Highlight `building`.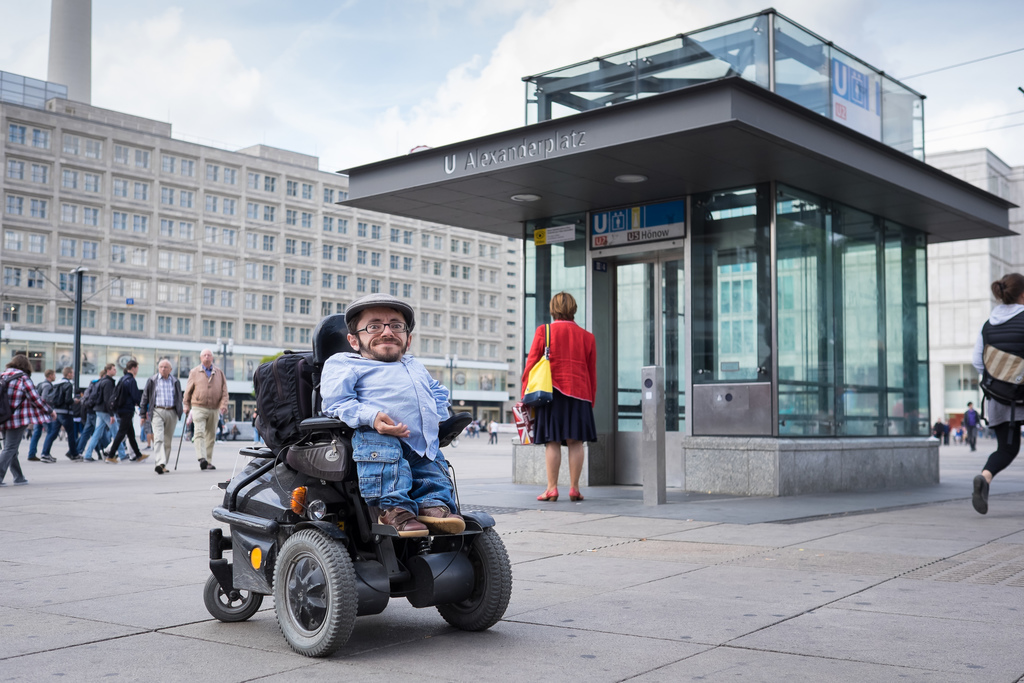
Highlighted region: BBox(0, 72, 524, 434).
